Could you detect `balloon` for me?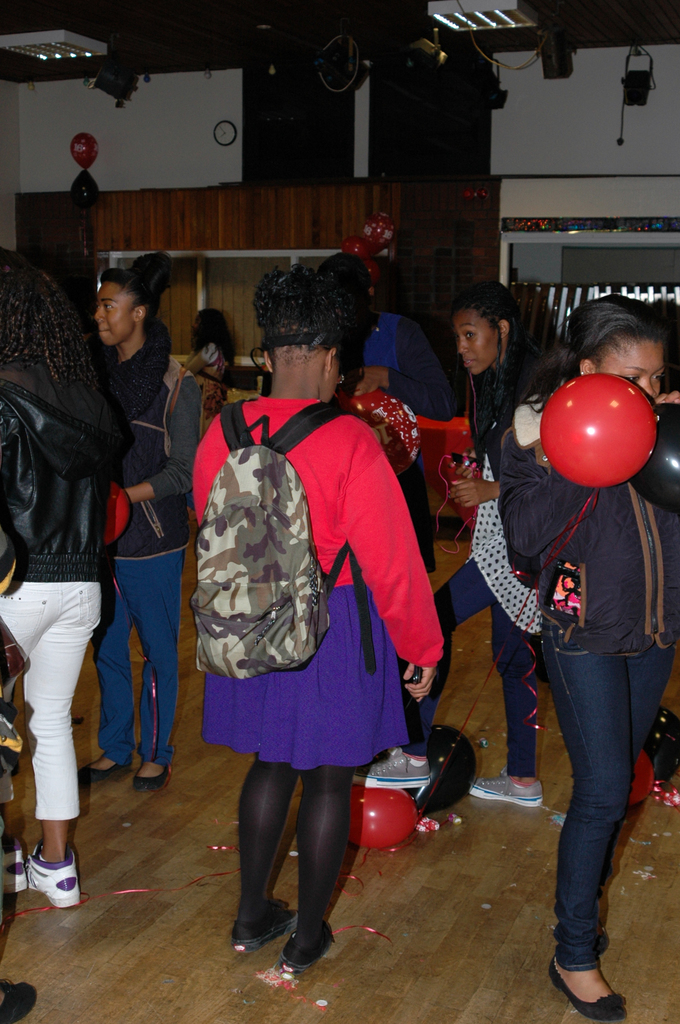
Detection result: left=68, top=168, right=98, bottom=207.
